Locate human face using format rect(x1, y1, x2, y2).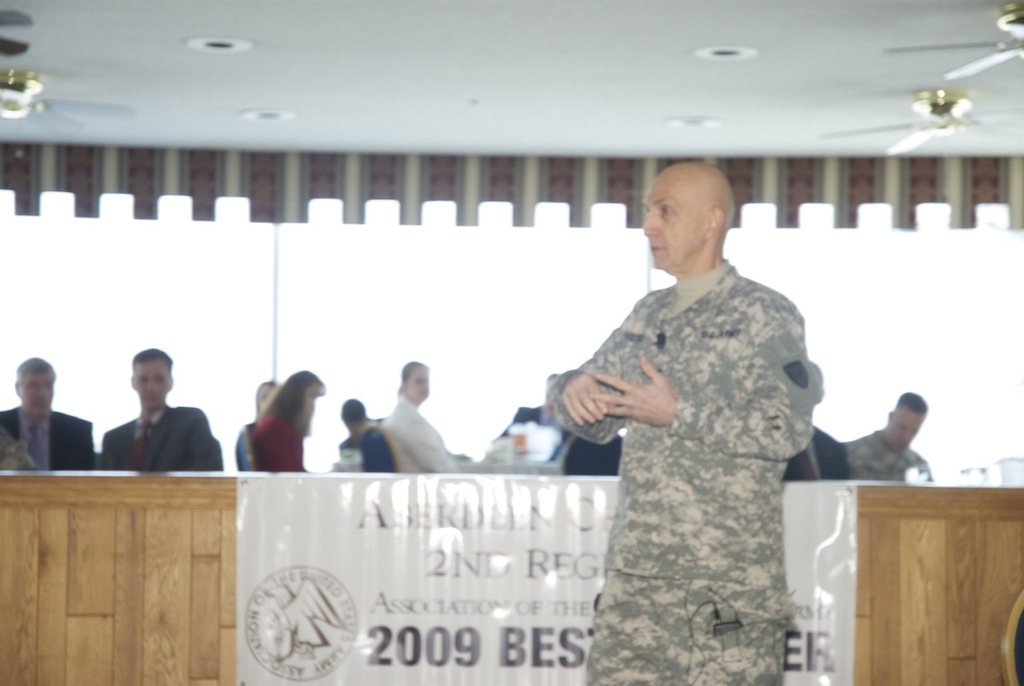
rect(409, 367, 428, 395).
